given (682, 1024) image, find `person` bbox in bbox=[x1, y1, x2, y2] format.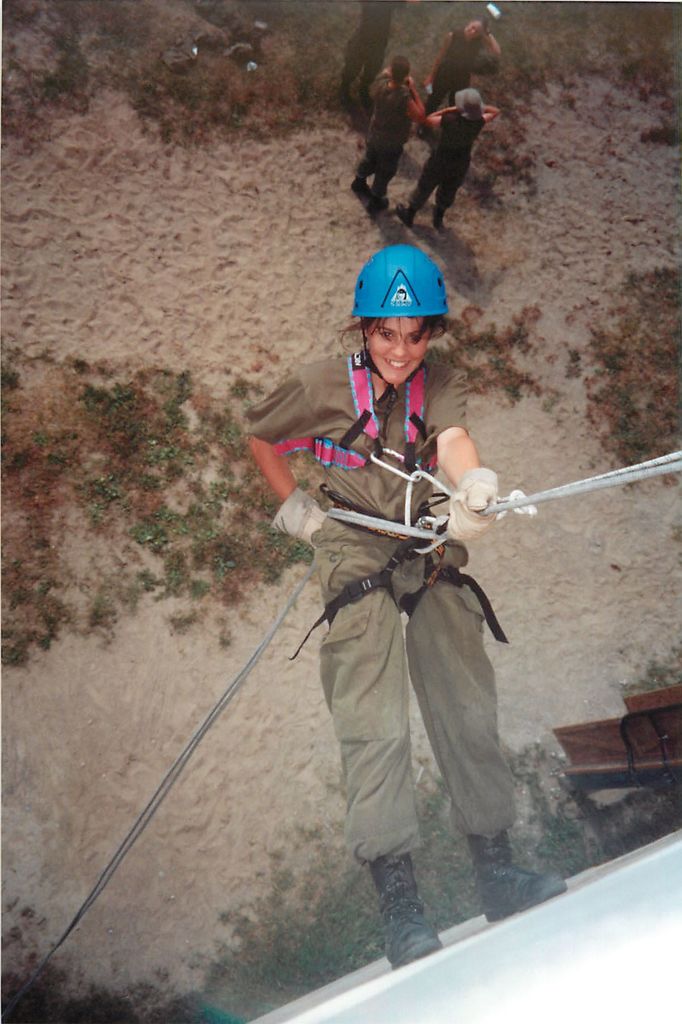
bbox=[238, 243, 568, 967].
